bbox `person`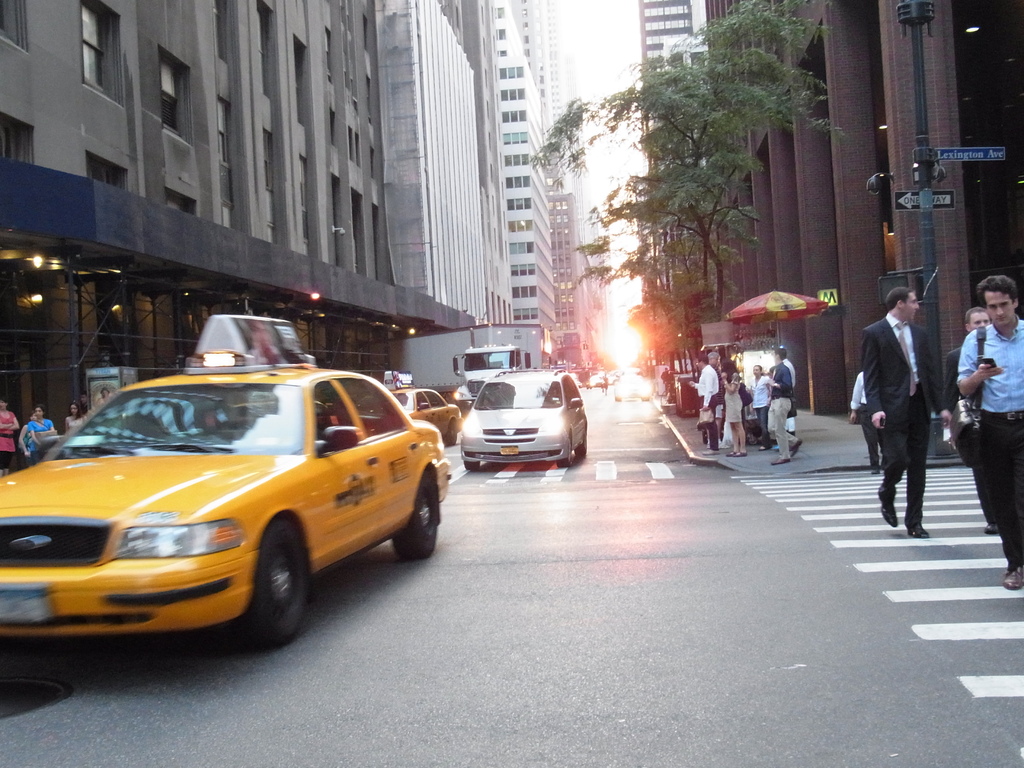
detection(950, 302, 1006, 540)
